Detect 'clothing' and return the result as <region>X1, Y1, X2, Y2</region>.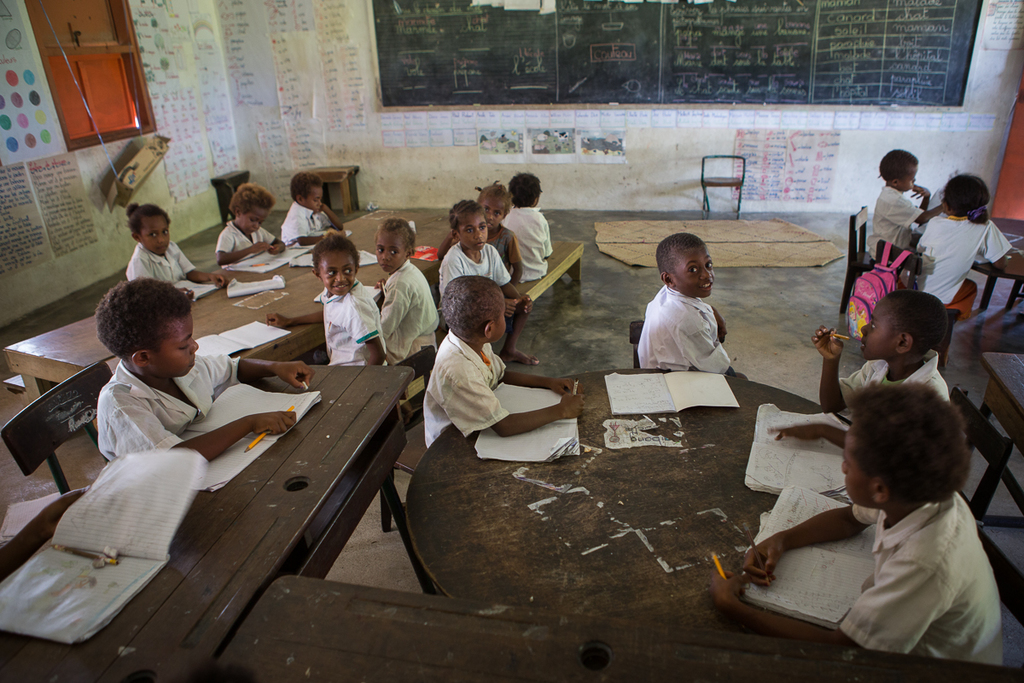
<region>368, 245, 445, 360</region>.
